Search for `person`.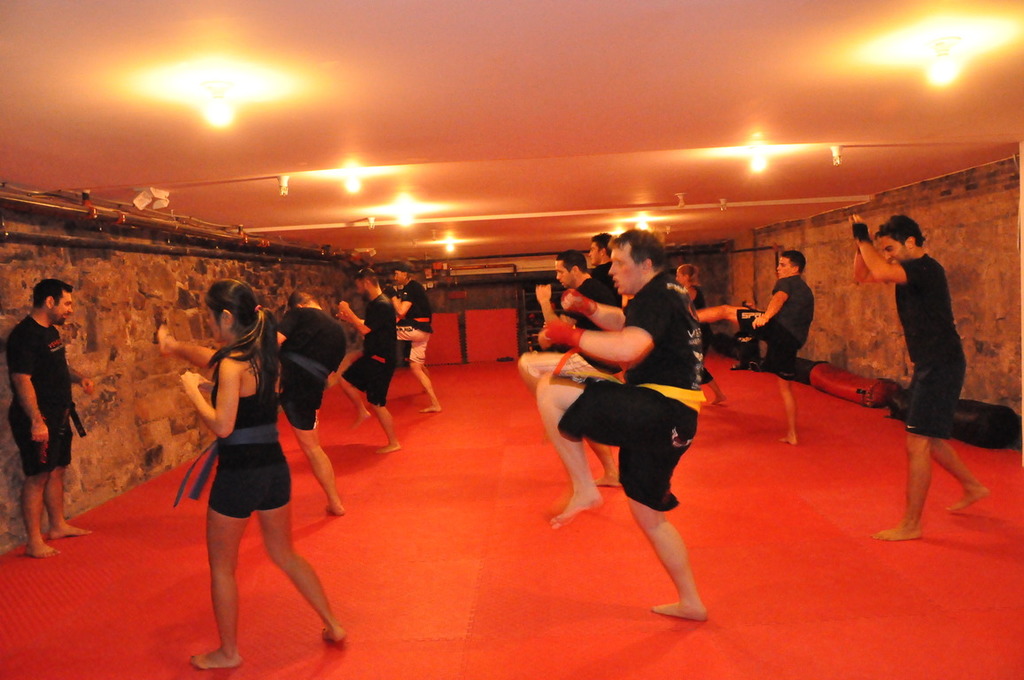
Found at pyautogui.locateOnScreen(387, 262, 444, 415).
